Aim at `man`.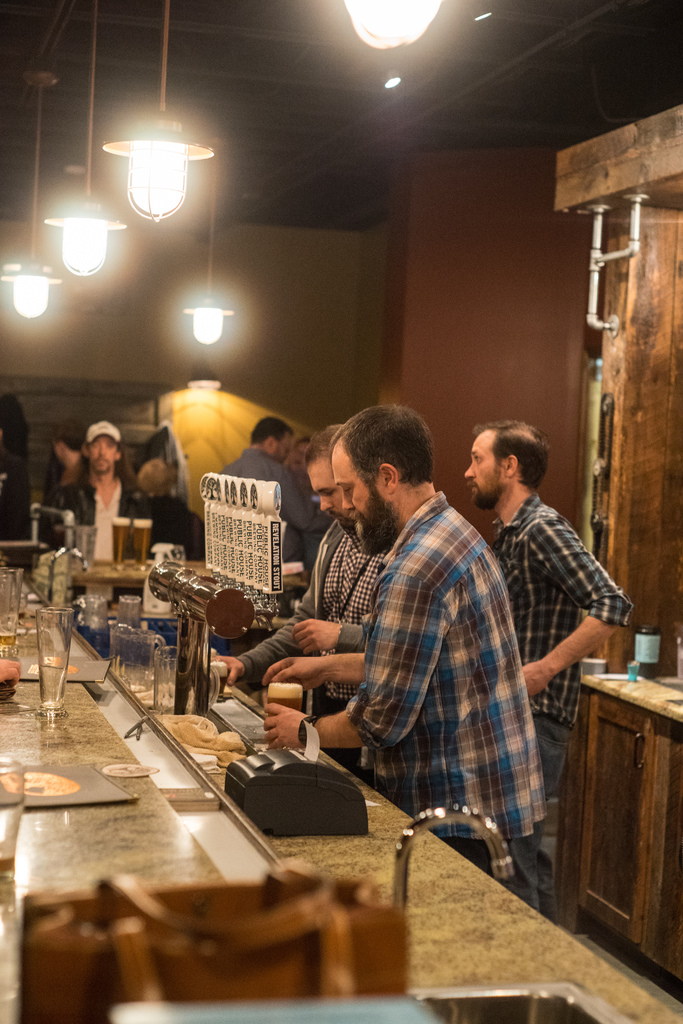
Aimed at [208, 424, 386, 772].
